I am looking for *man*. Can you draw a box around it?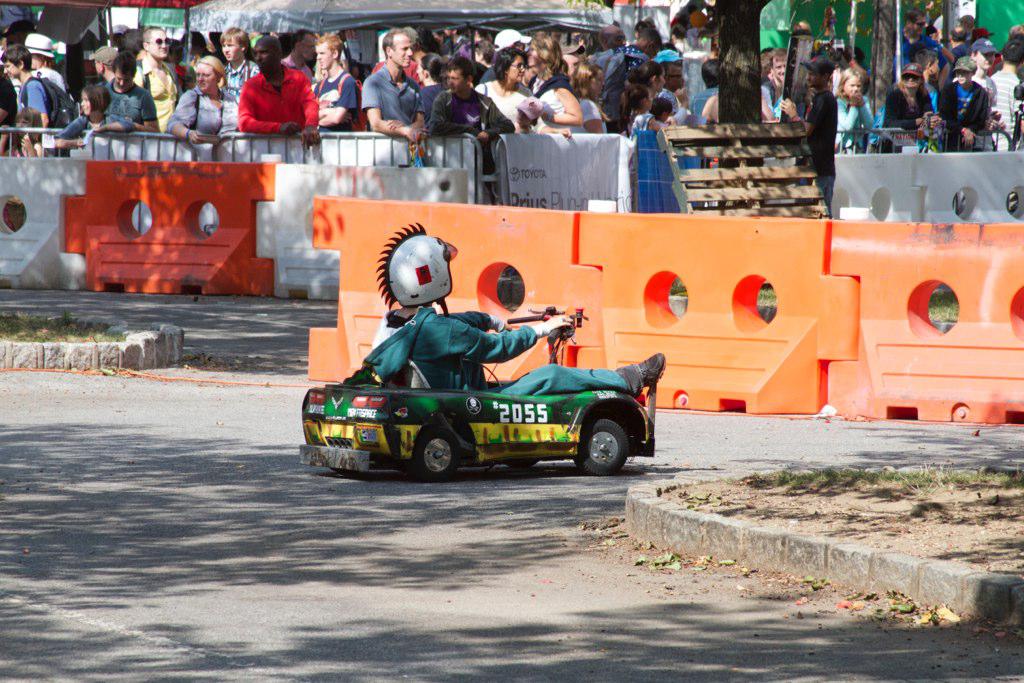
Sure, the bounding box is (left=355, top=29, right=429, bottom=142).
